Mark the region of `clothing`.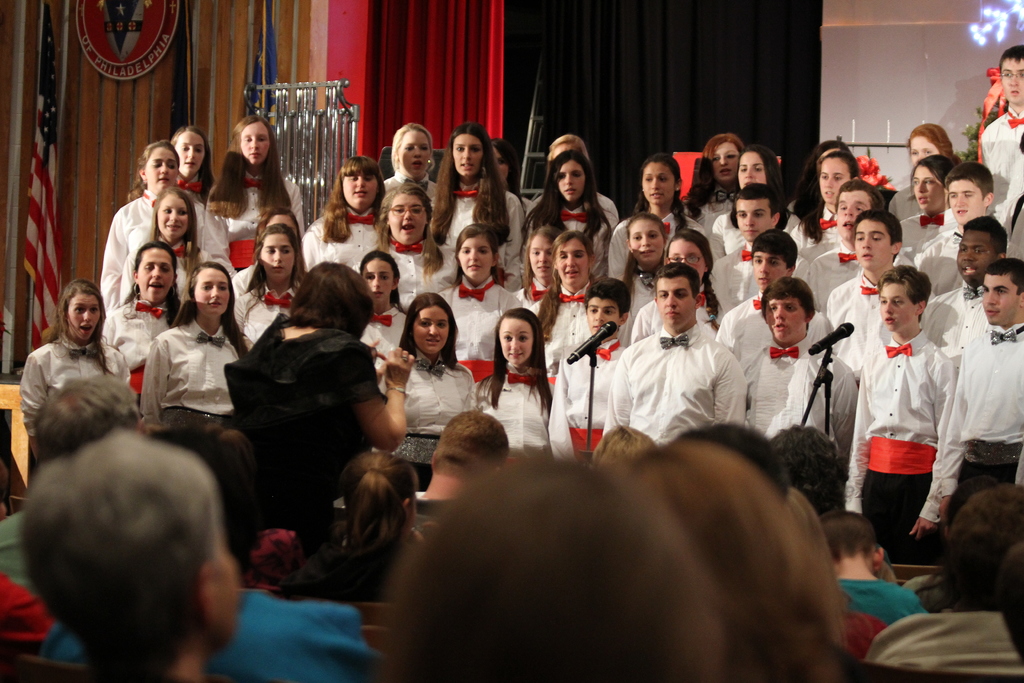
Region: <region>716, 285, 842, 357</region>.
